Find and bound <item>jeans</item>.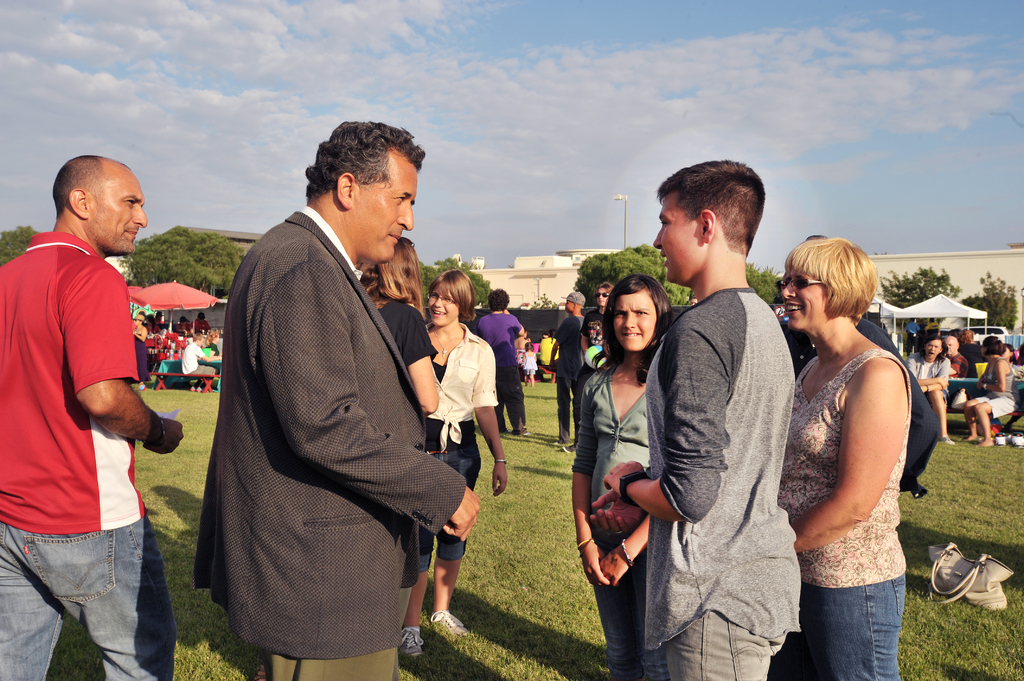
Bound: select_region(586, 545, 677, 680).
